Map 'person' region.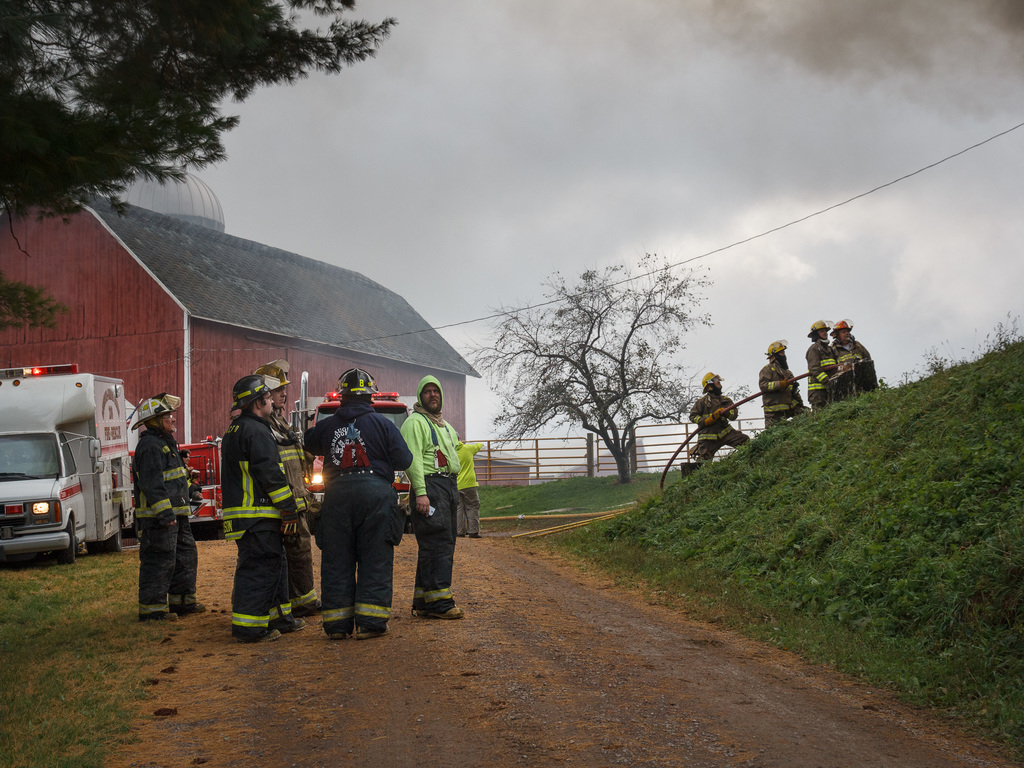
Mapped to 684:376:747:471.
